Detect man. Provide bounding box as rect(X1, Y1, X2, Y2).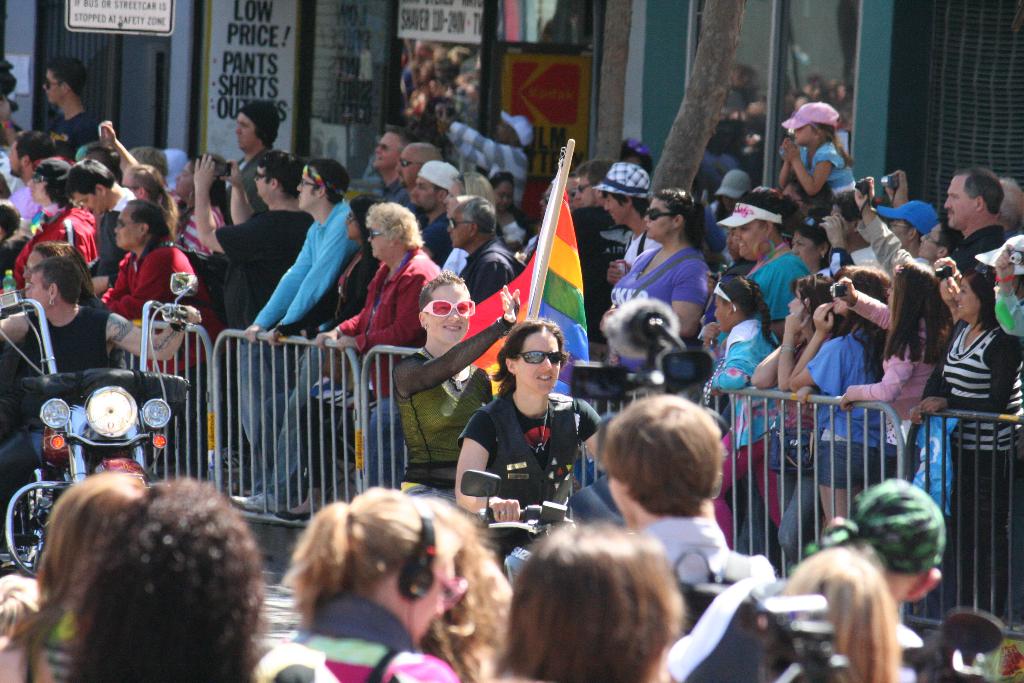
rect(561, 169, 582, 213).
